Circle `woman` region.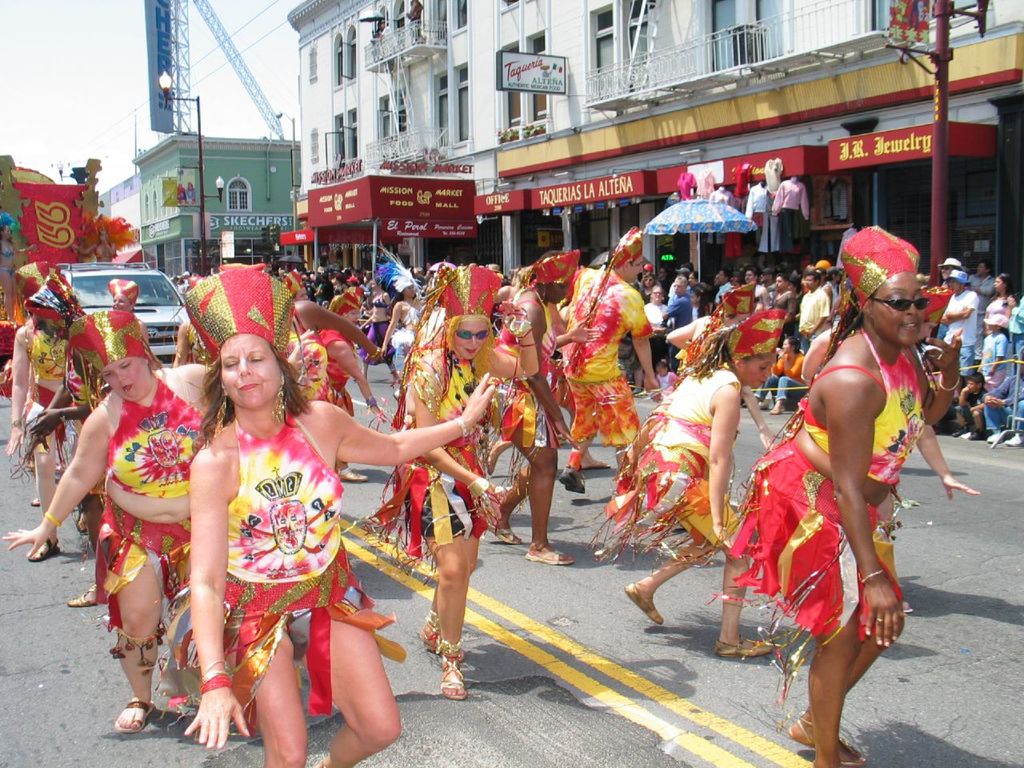
Region: [left=754, top=217, right=937, bottom=750].
